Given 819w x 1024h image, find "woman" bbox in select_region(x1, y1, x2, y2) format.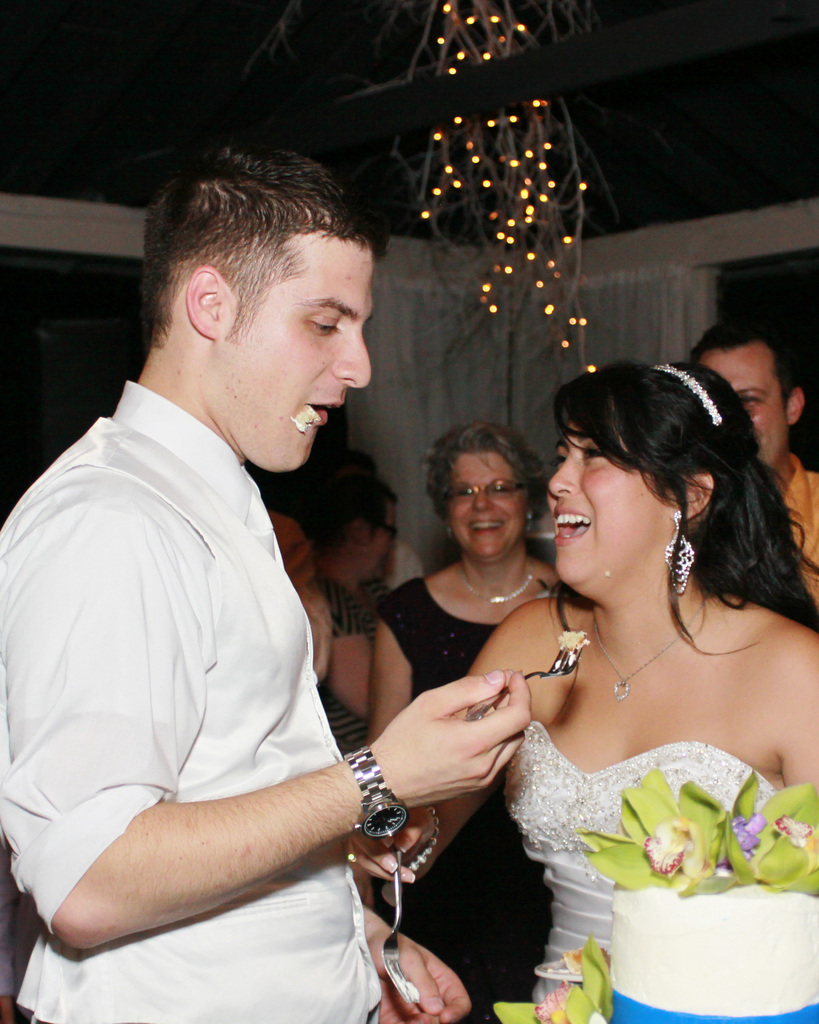
select_region(363, 415, 584, 1020).
